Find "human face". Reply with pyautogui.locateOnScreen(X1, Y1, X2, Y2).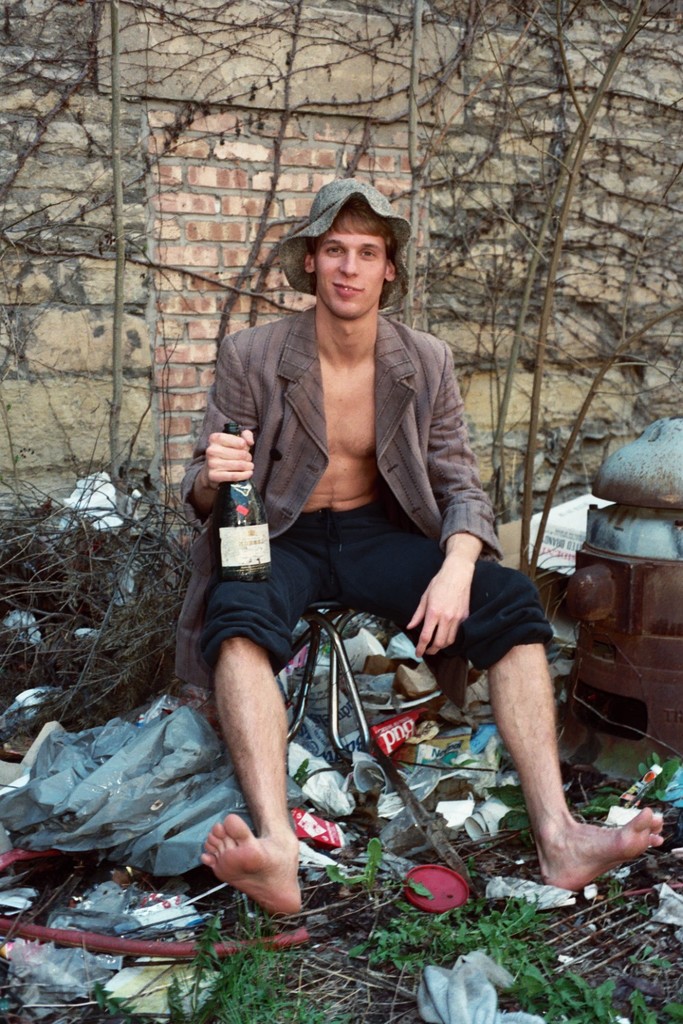
pyautogui.locateOnScreen(307, 216, 387, 312).
